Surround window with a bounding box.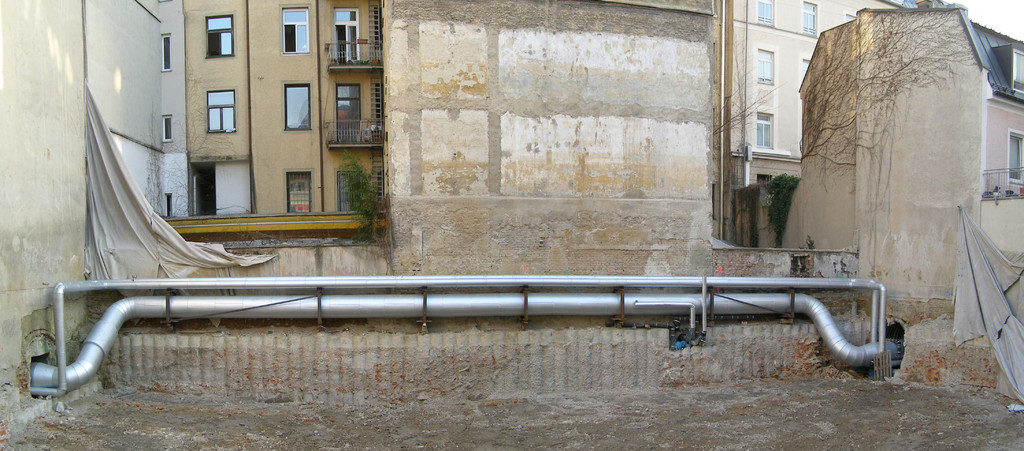
(1010,130,1023,188).
